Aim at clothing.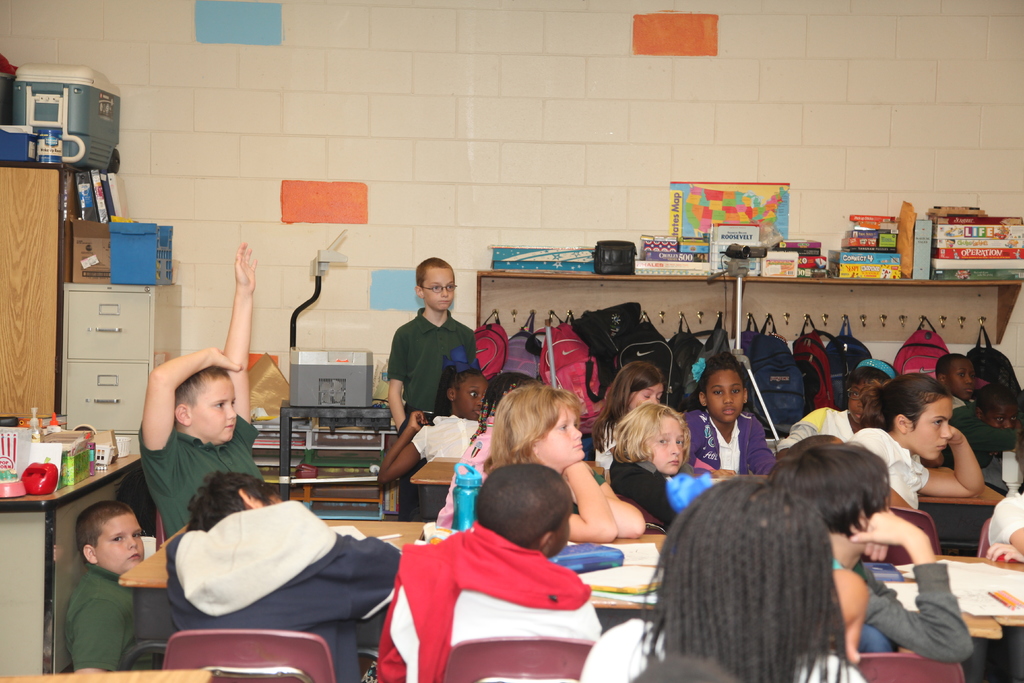
Aimed at crop(580, 620, 865, 682).
